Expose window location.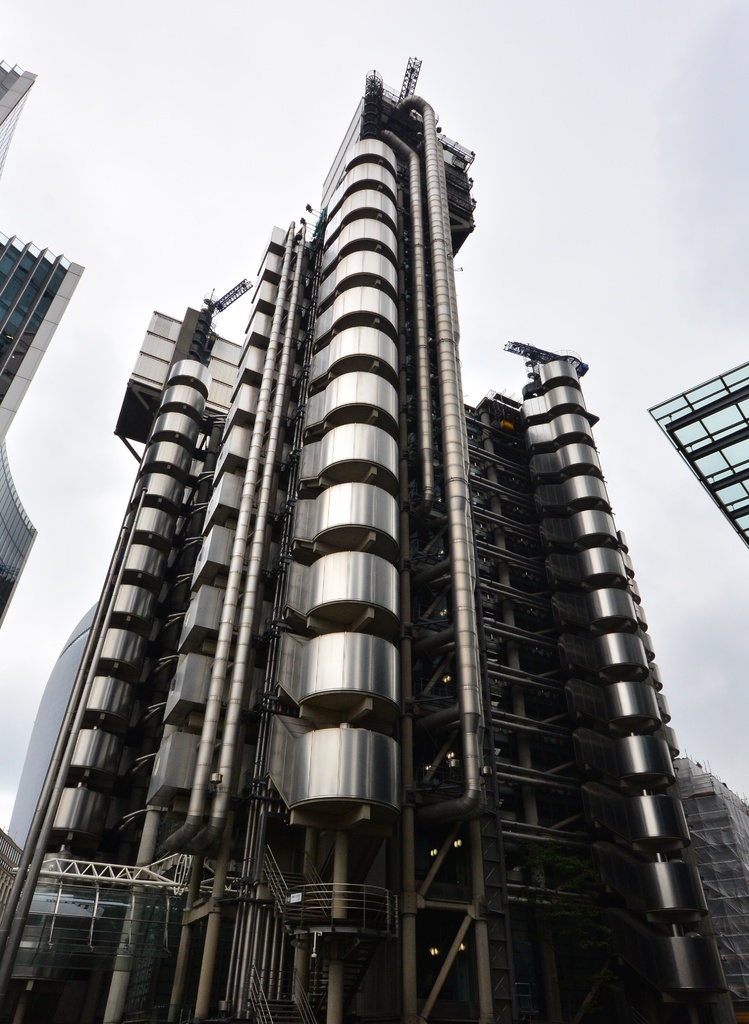
Exposed at bbox=[49, 266, 66, 295].
